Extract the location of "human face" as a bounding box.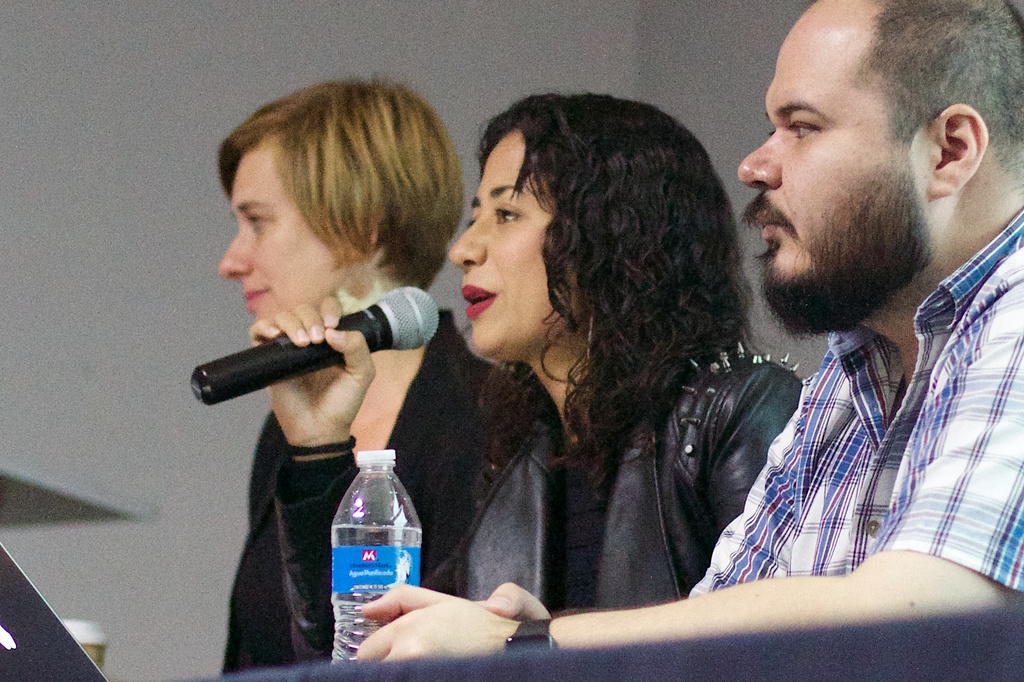
box(738, 28, 925, 336).
